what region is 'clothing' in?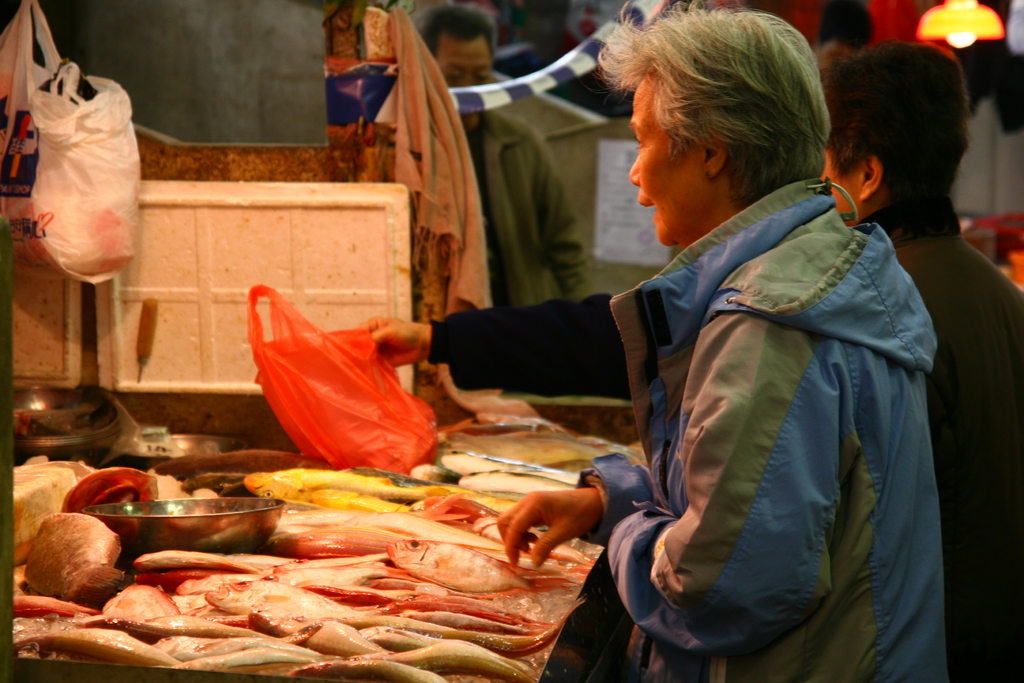
[465, 99, 588, 307].
